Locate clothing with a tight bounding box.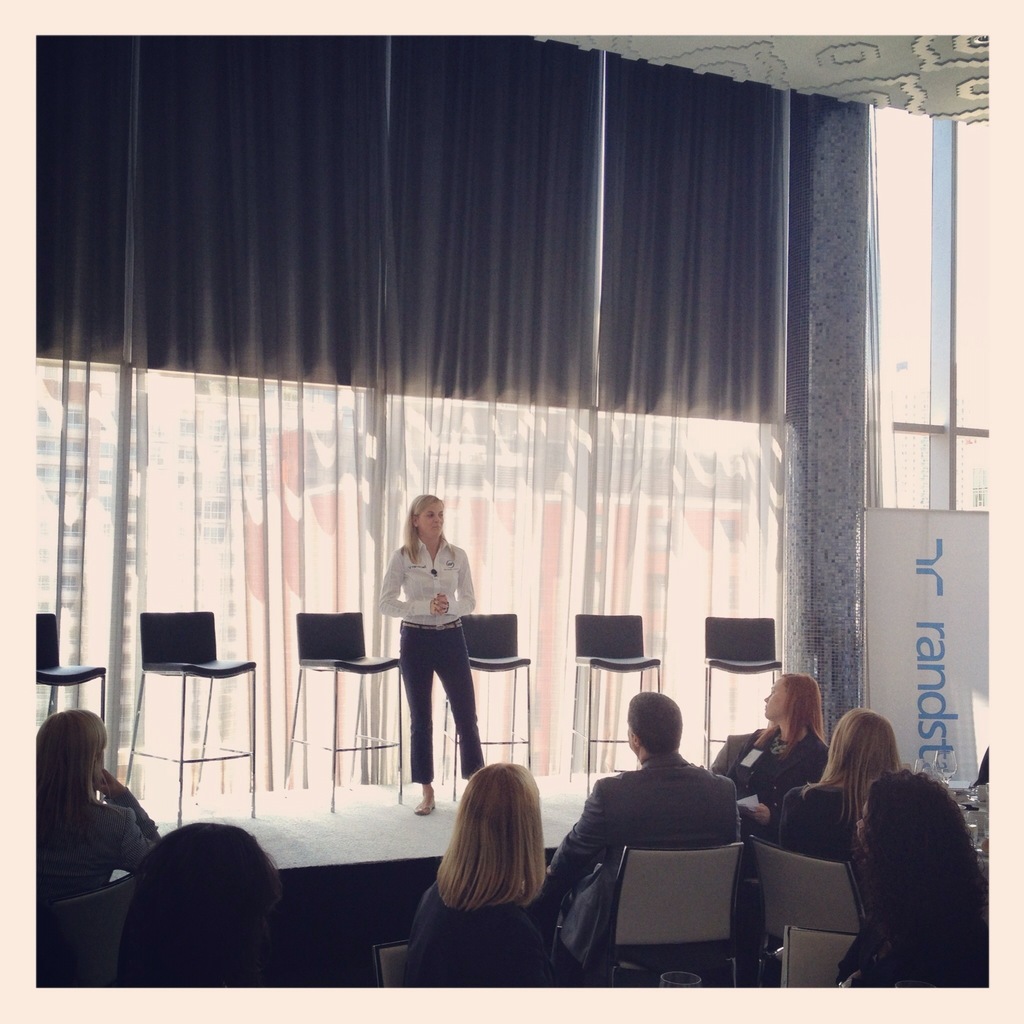
710 724 826 824.
